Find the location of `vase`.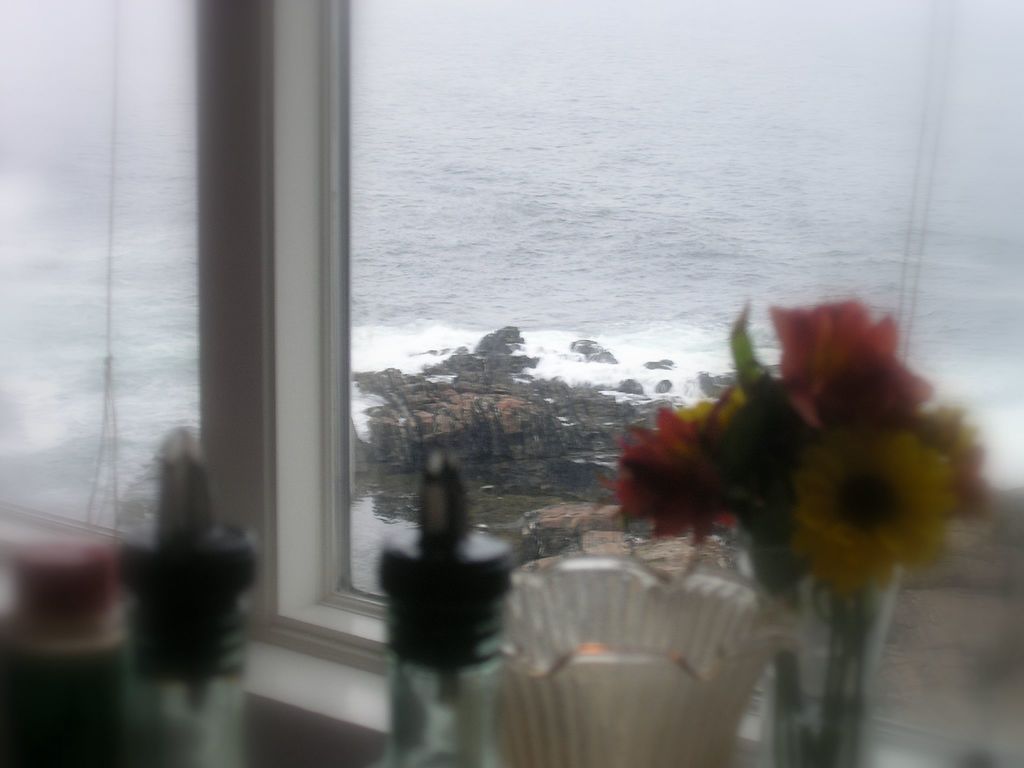
Location: rect(497, 550, 808, 766).
